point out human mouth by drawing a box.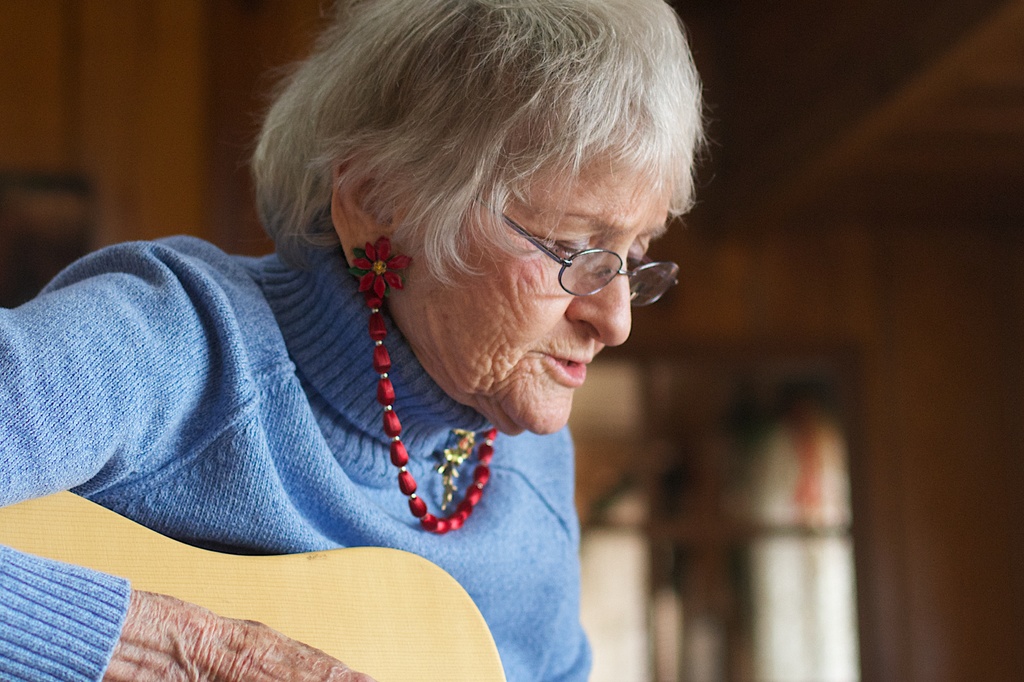
rect(532, 354, 591, 387).
